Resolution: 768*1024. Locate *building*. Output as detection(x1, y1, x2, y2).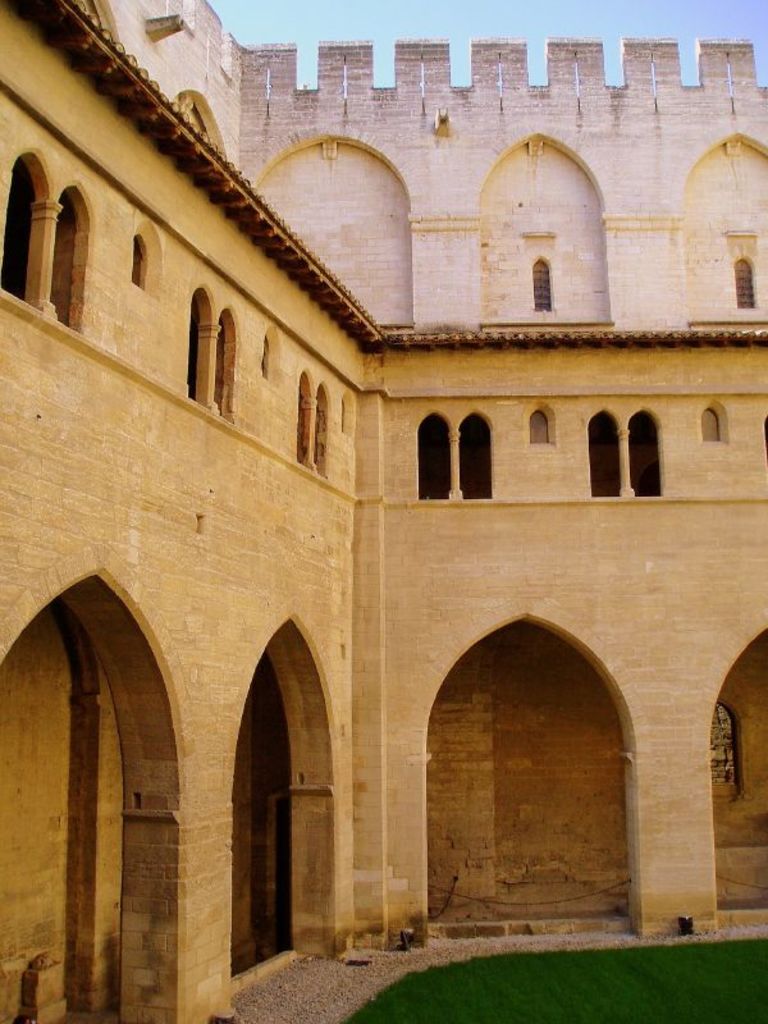
detection(0, 0, 767, 1023).
